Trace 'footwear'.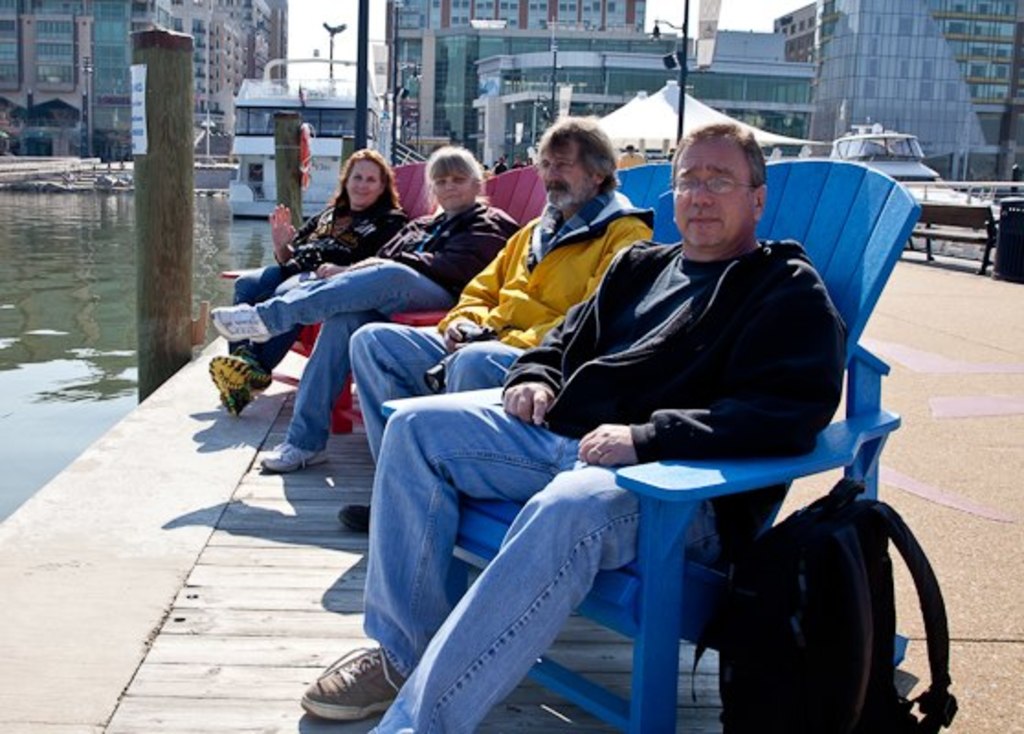
Traced to rect(222, 391, 257, 417).
